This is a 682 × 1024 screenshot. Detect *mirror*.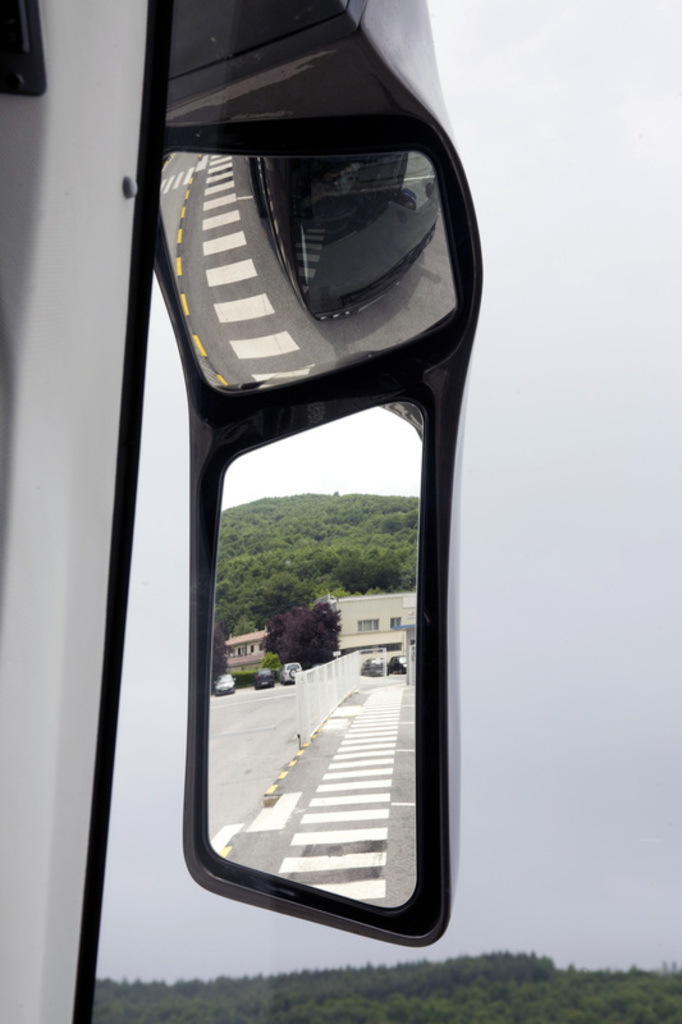
Rect(203, 403, 418, 910).
